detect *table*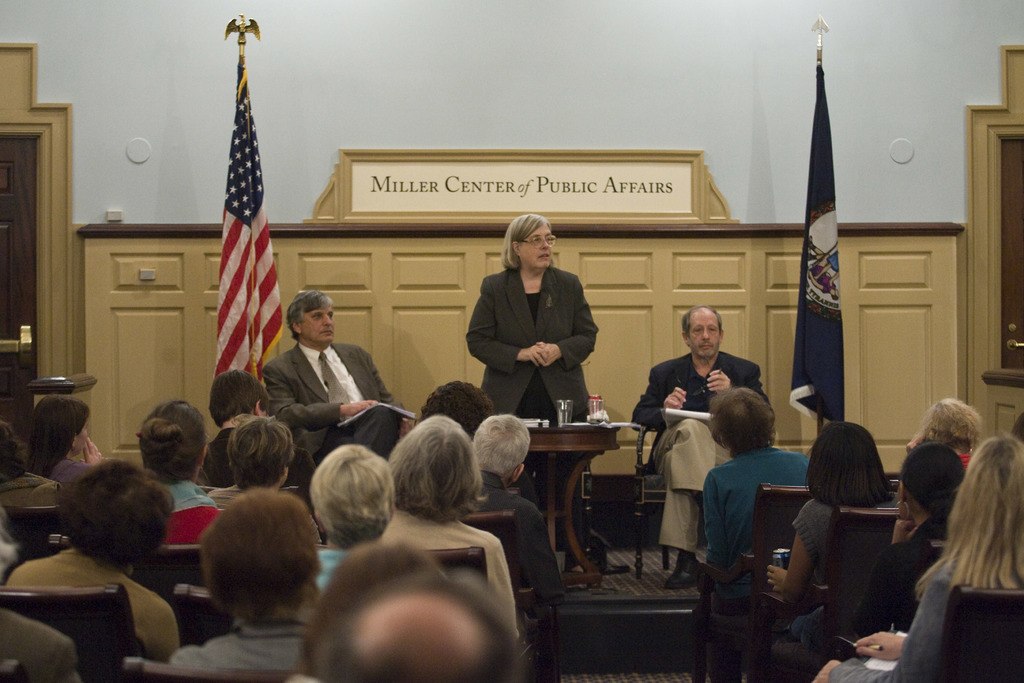
detection(511, 413, 644, 592)
